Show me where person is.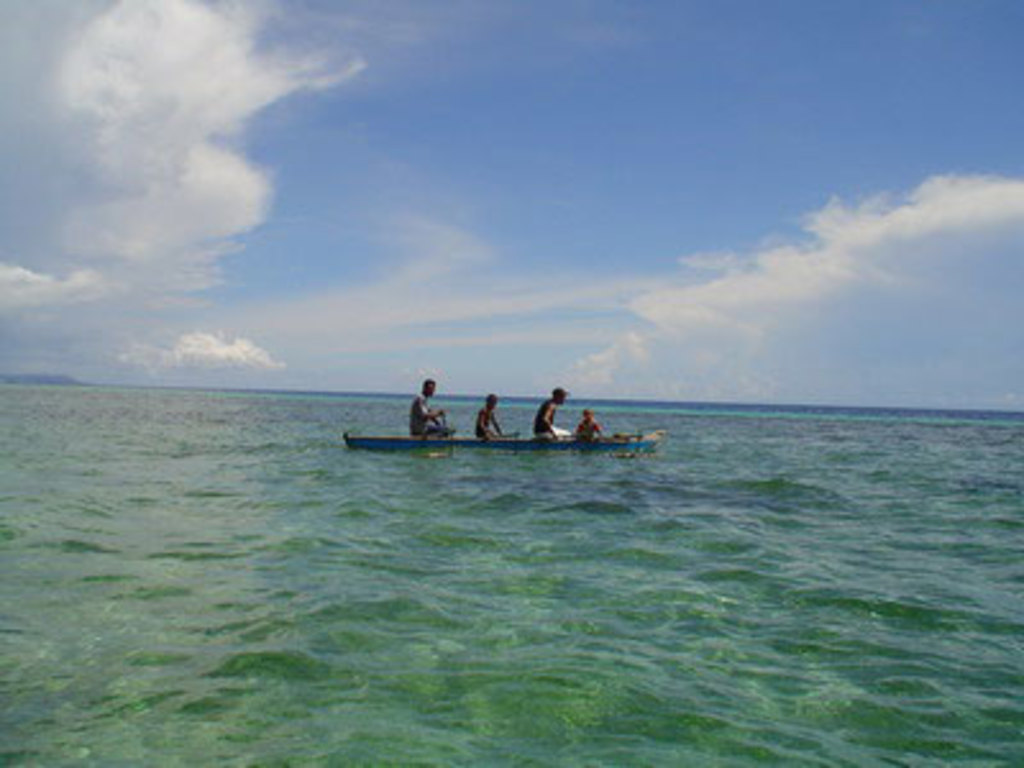
person is at [407,379,458,435].
